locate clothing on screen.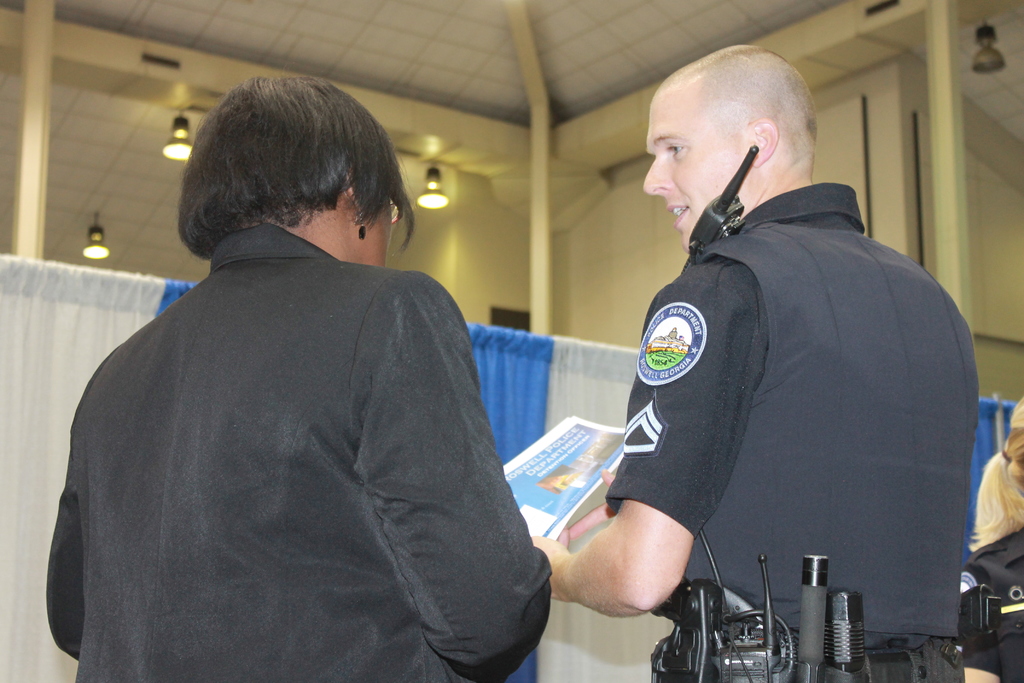
On screen at [20, 194, 586, 678].
